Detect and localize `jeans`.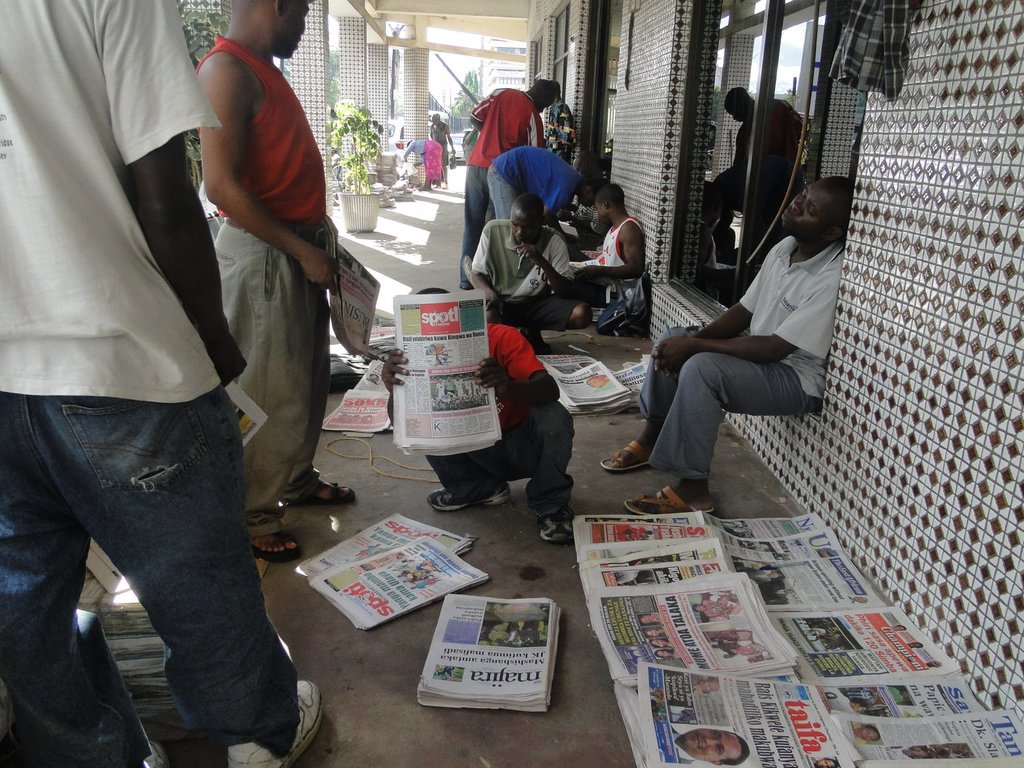
Localized at BBox(6, 372, 310, 762).
